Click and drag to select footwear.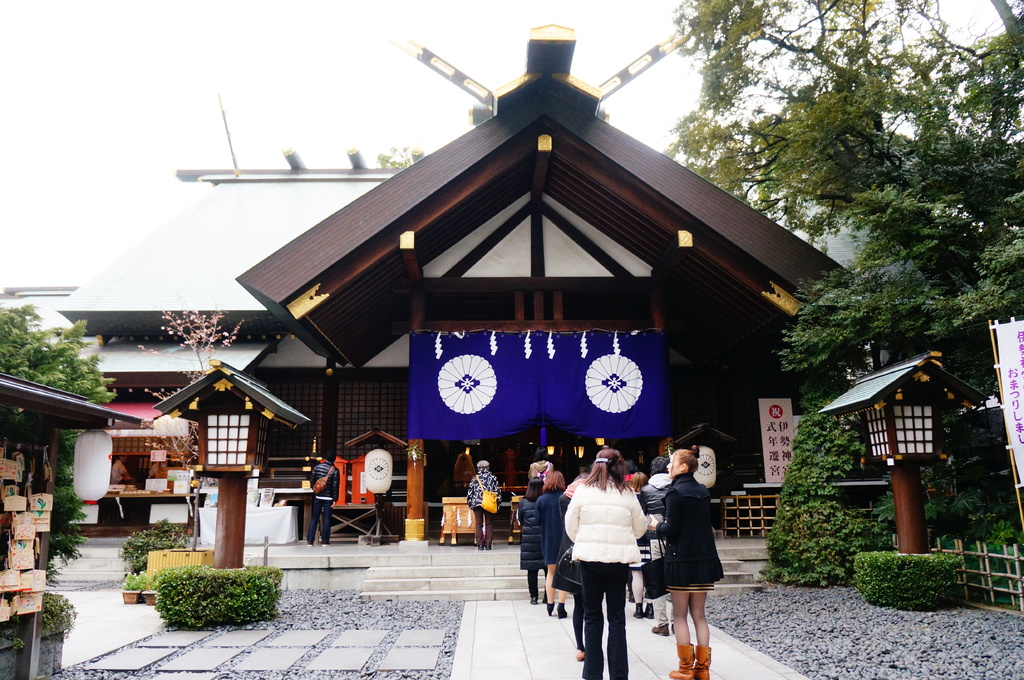
Selection: (left=547, top=605, right=553, bottom=614).
